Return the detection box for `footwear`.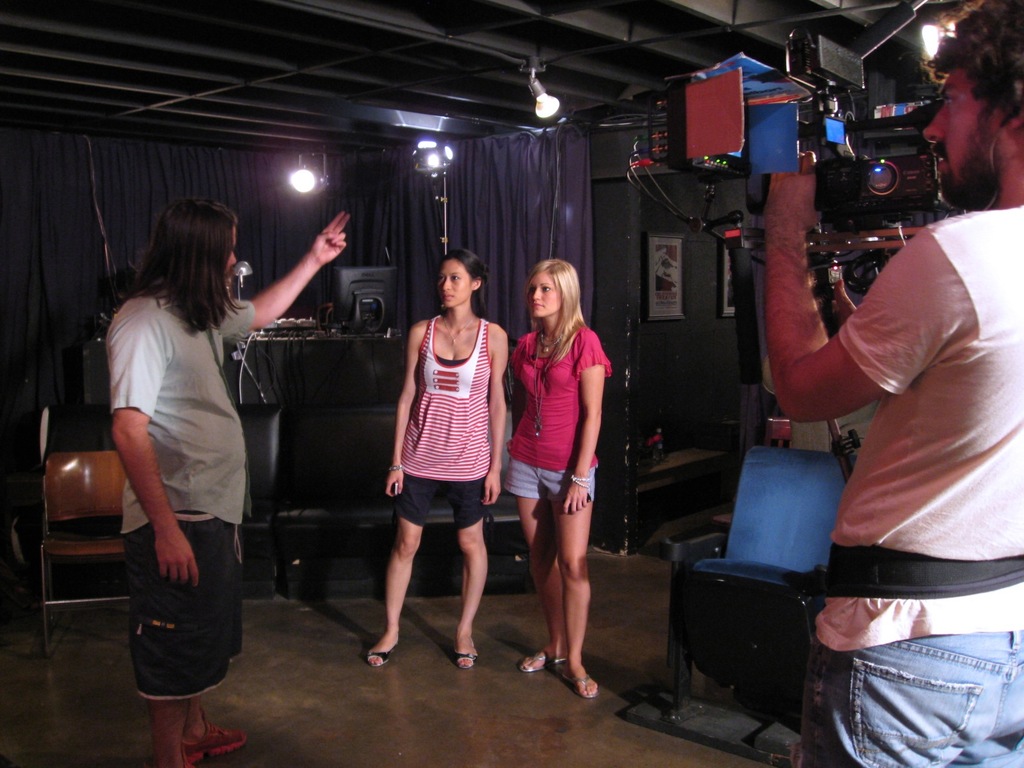
bbox=(179, 710, 246, 760).
